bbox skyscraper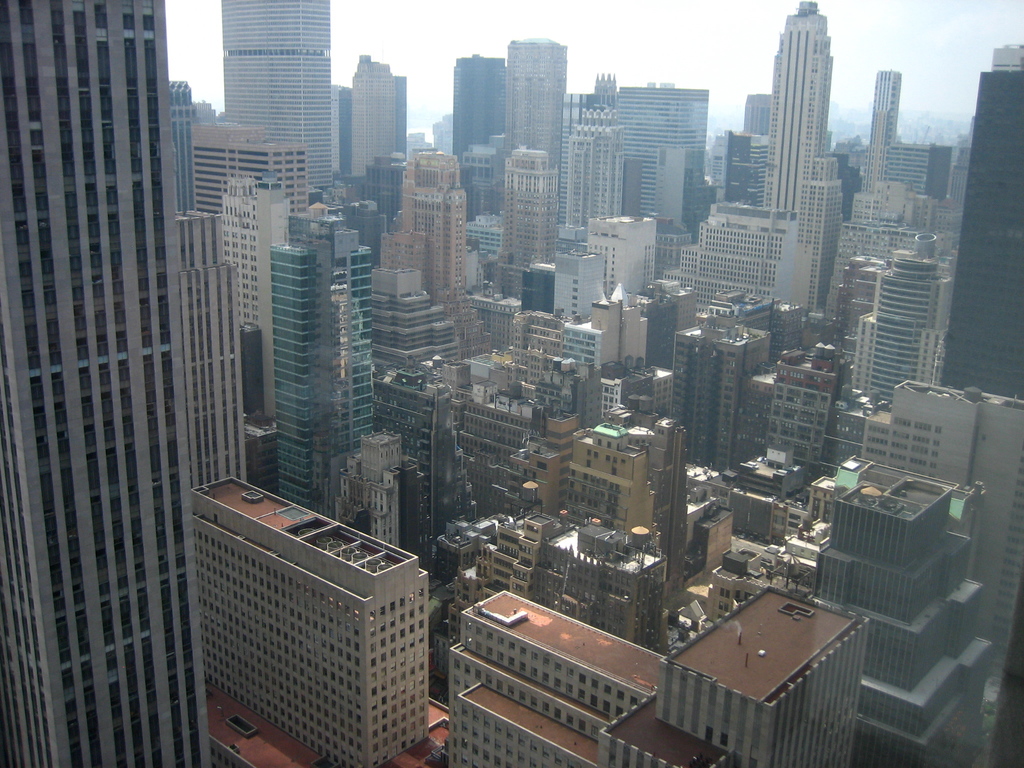
x1=661, y1=196, x2=790, y2=313
